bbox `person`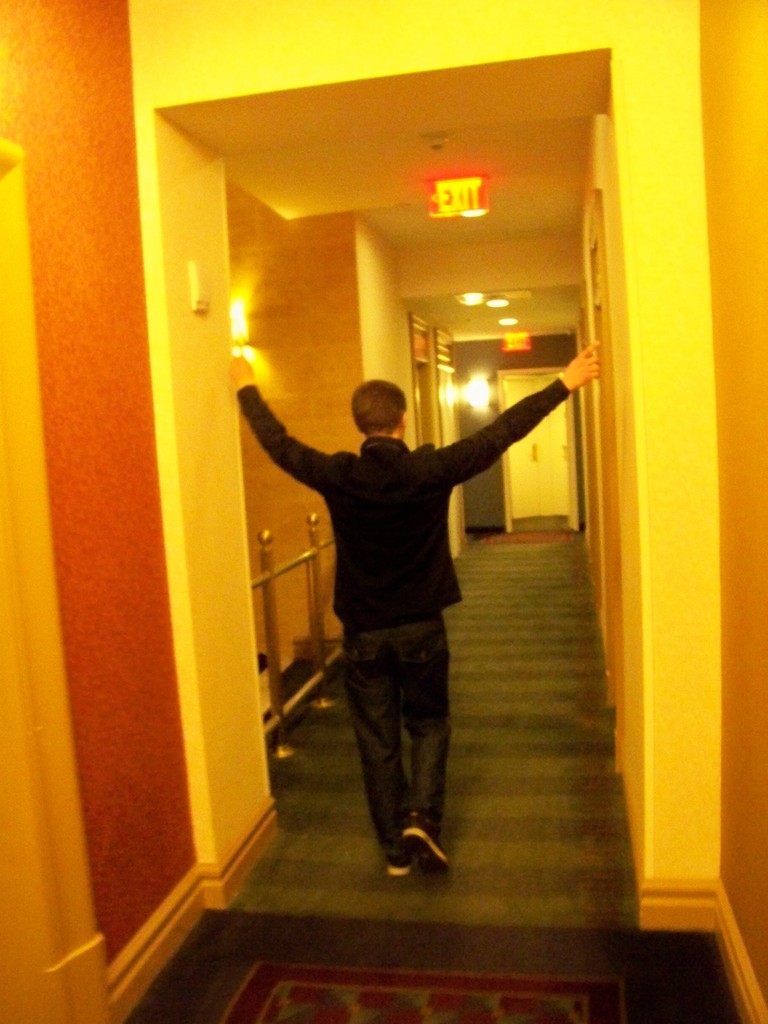
BBox(230, 337, 596, 879)
